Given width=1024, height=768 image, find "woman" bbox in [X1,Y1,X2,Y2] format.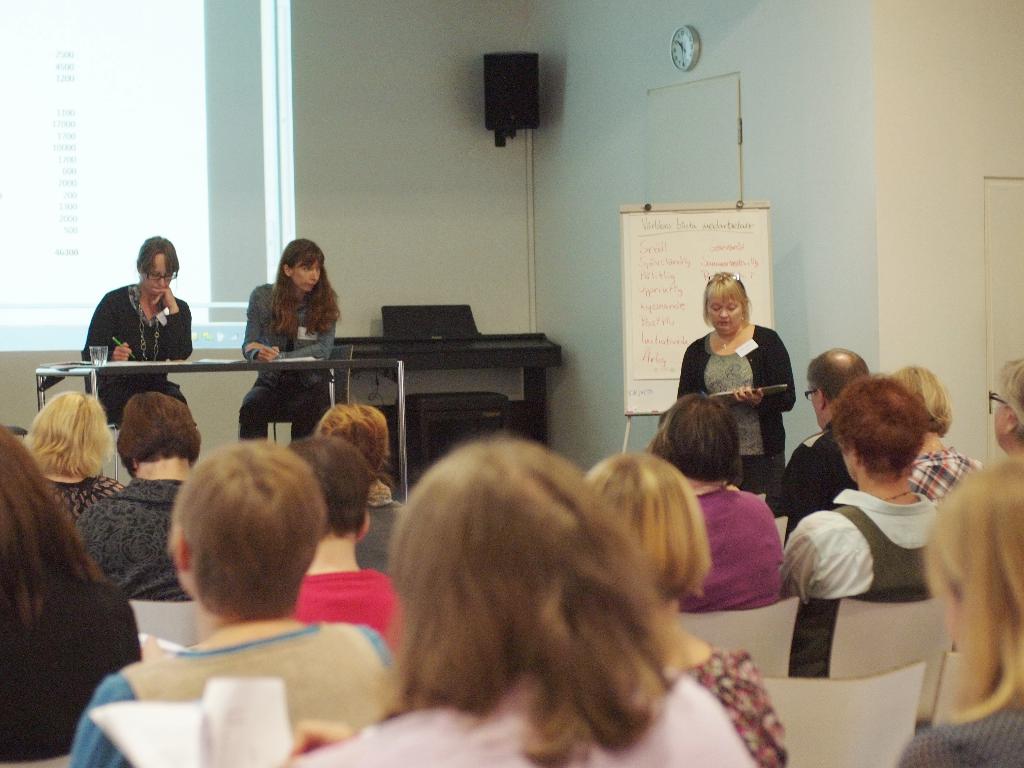
[291,437,409,653].
